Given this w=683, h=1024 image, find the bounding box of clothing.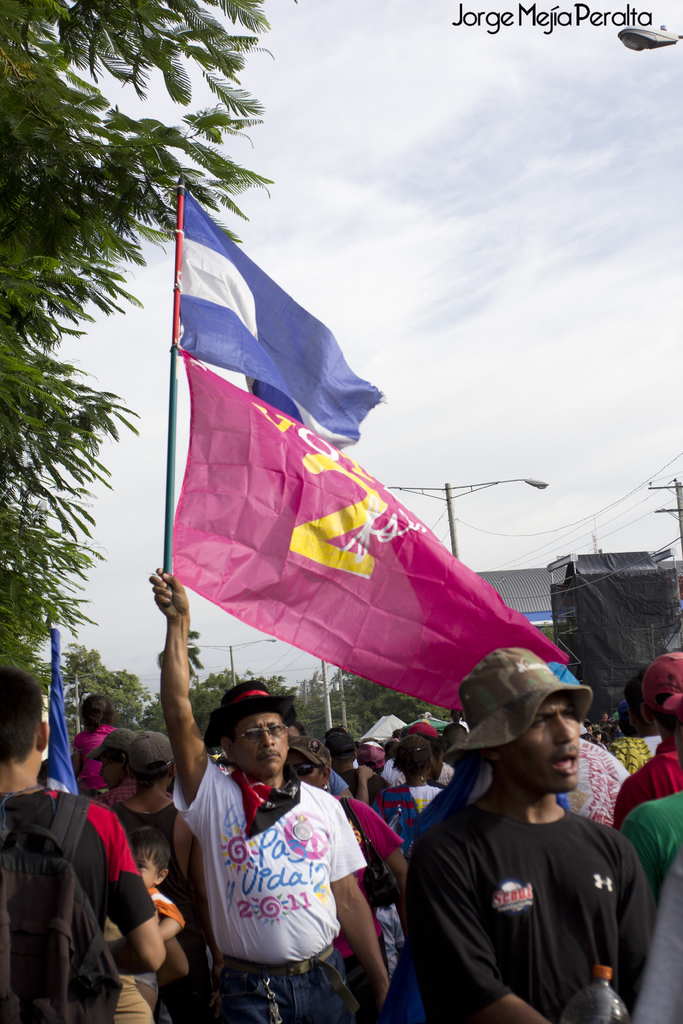
[74, 724, 106, 769].
